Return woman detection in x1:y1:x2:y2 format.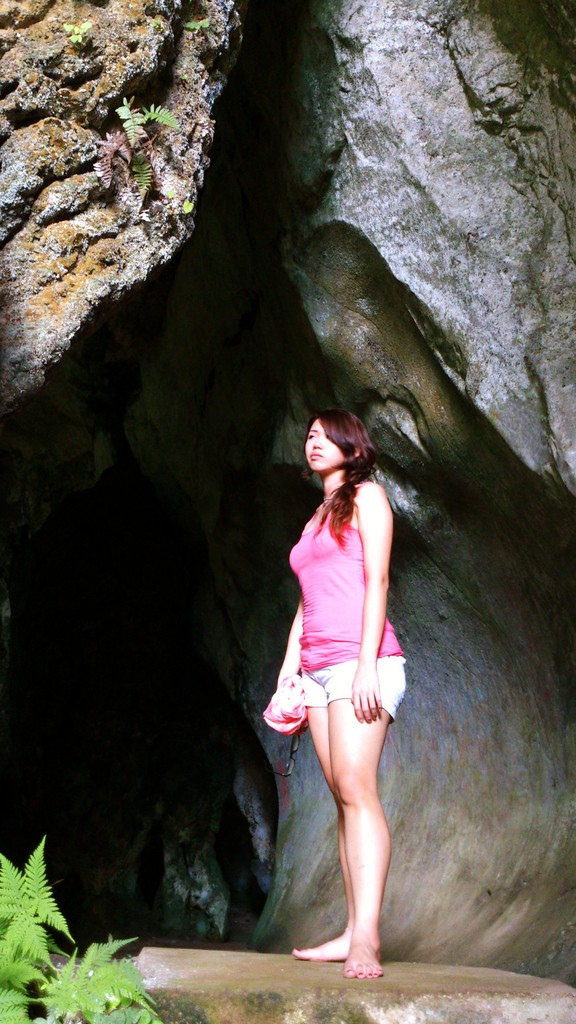
262:390:417:949.
